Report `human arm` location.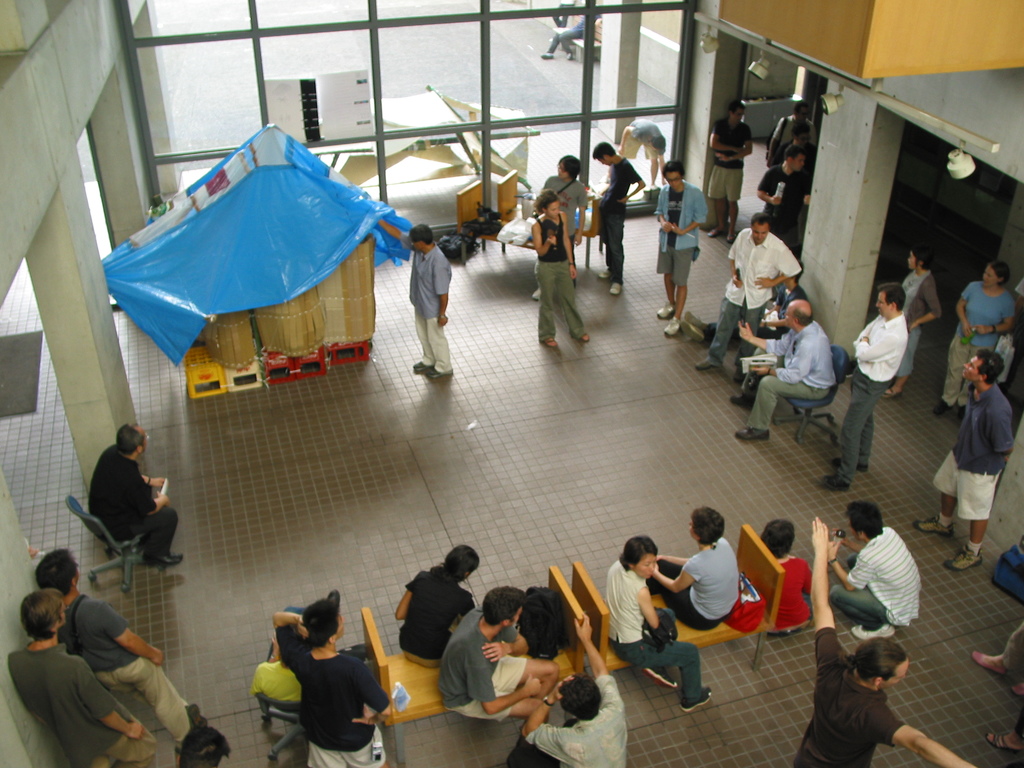
Report: 979,296,1021,339.
